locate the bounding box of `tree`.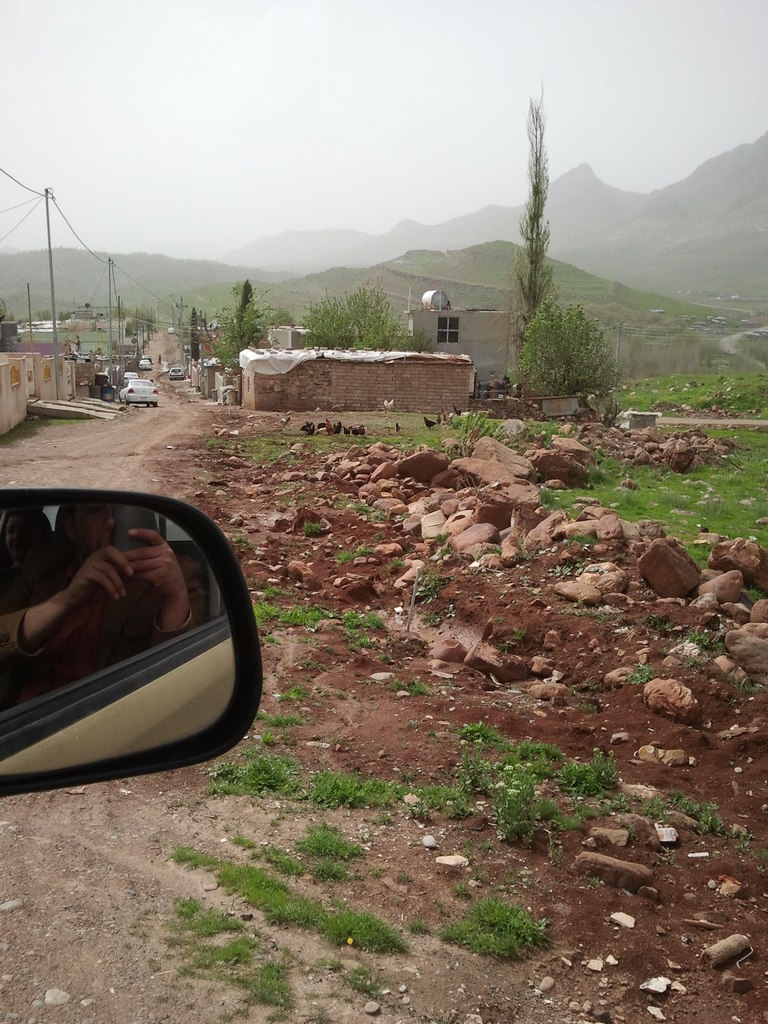
Bounding box: l=188, t=301, r=203, b=370.
